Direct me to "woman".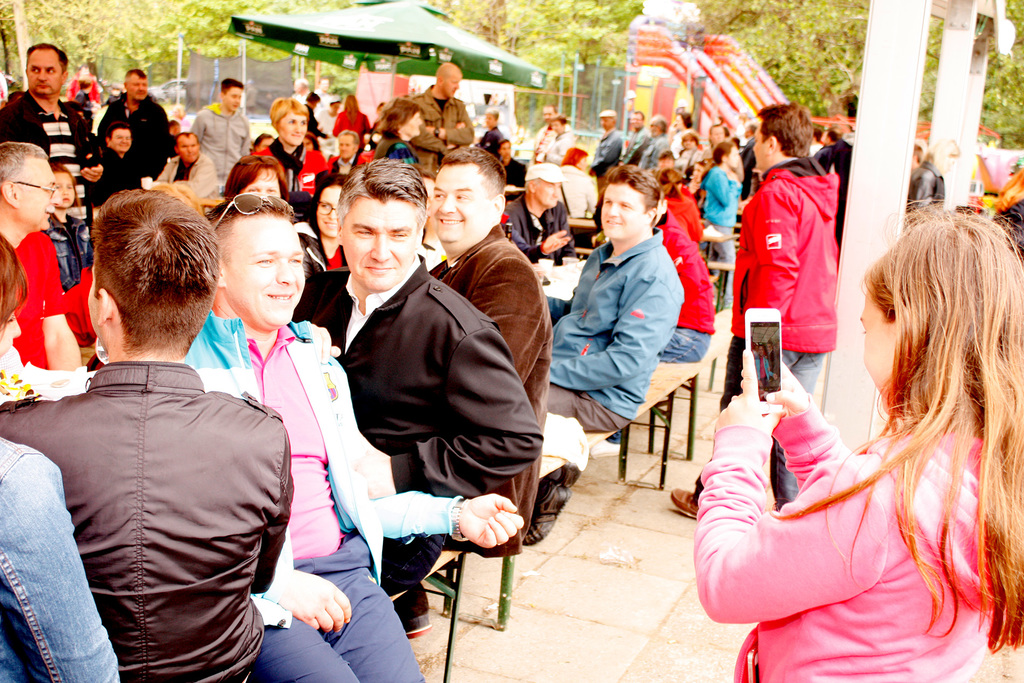
Direction: x1=374, y1=94, x2=417, y2=166.
